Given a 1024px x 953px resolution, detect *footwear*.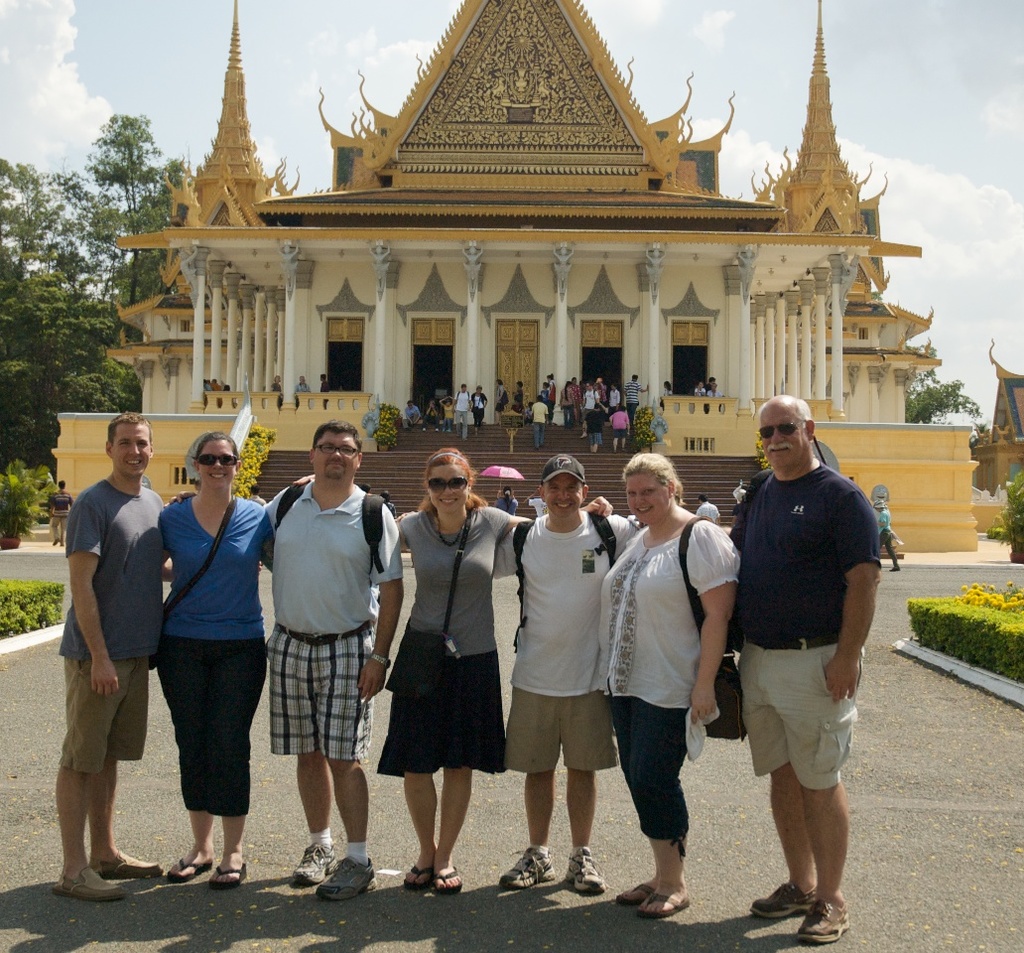
bbox=[95, 851, 168, 884].
